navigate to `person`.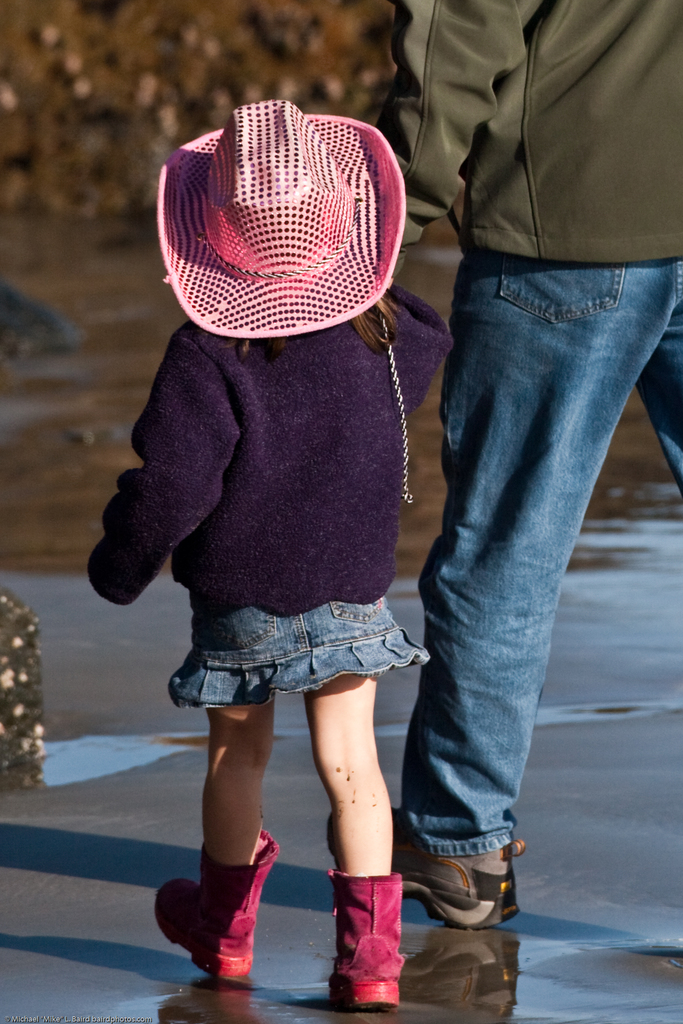
Navigation target: (x1=368, y1=0, x2=682, y2=937).
